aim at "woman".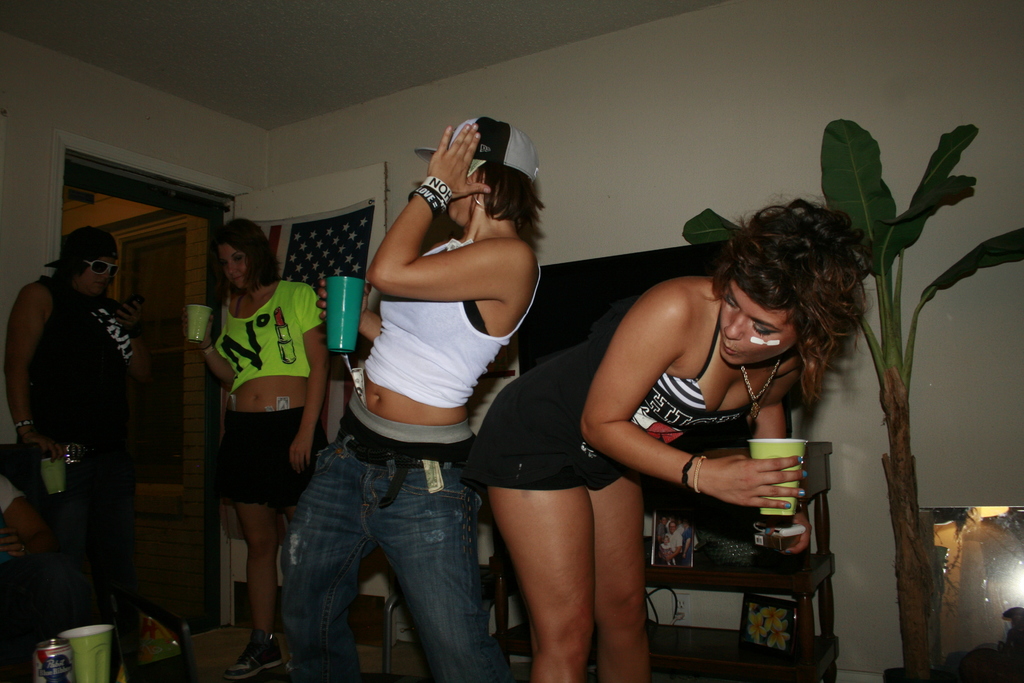
Aimed at crop(475, 202, 853, 682).
